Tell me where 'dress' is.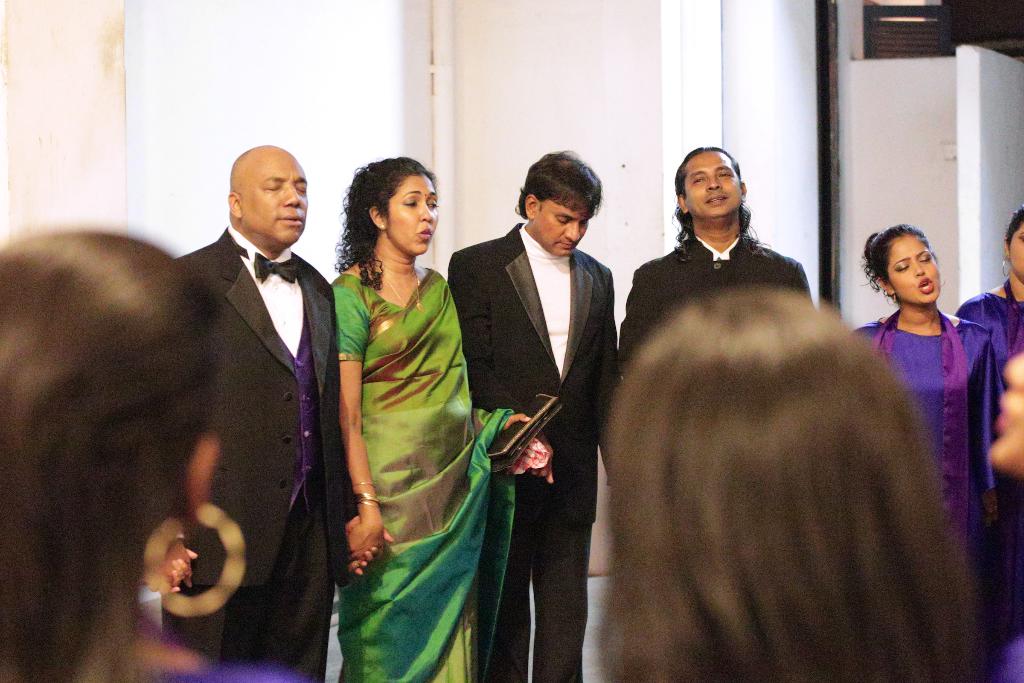
'dress' is at left=855, top=313, right=1002, bottom=571.
